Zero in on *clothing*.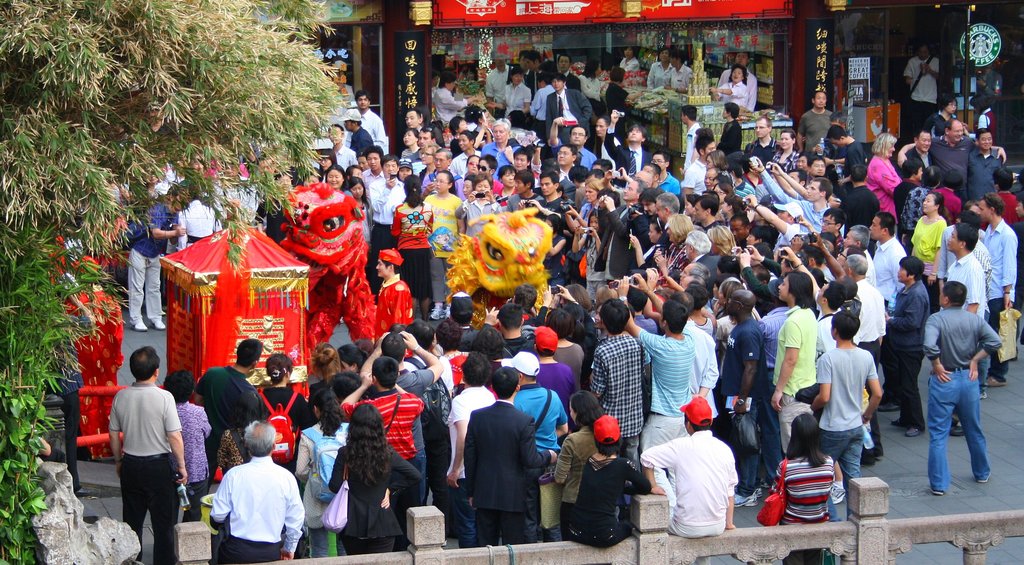
Zeroed in: (198,447,300,550).
